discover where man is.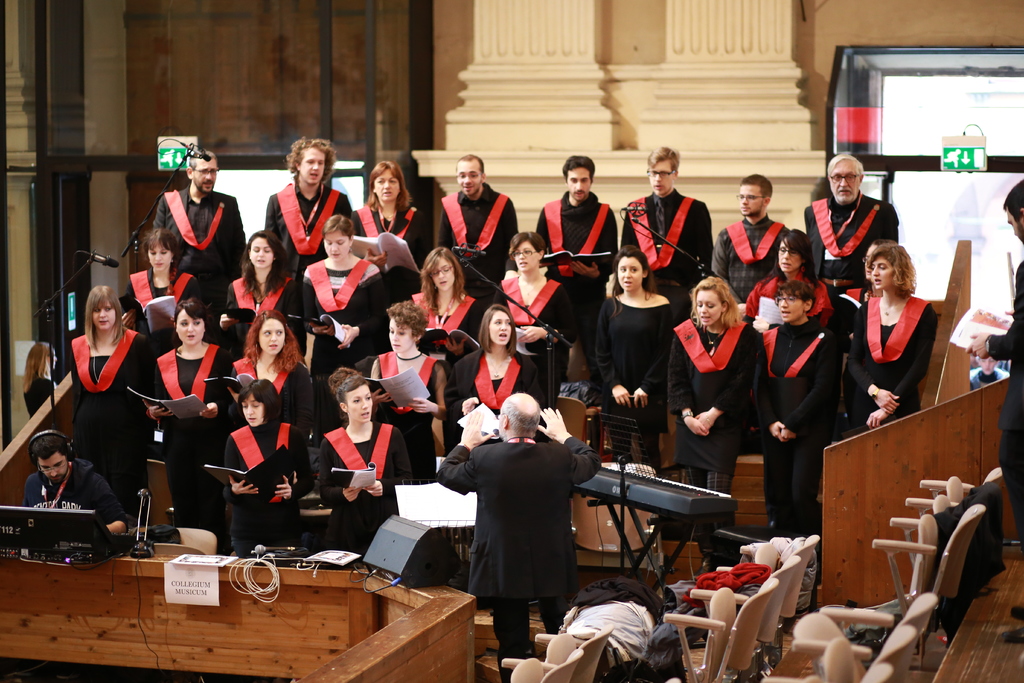
Discovered at box(710, 174, 791, 457).
